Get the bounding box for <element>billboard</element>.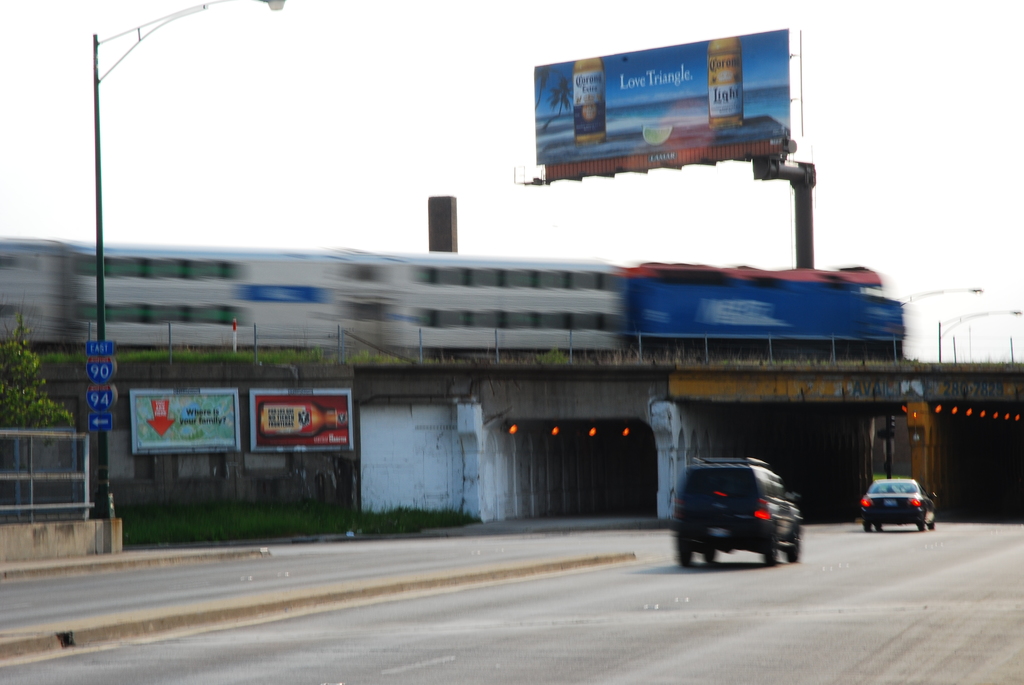
l=250, t=386, r=350, b=445.
